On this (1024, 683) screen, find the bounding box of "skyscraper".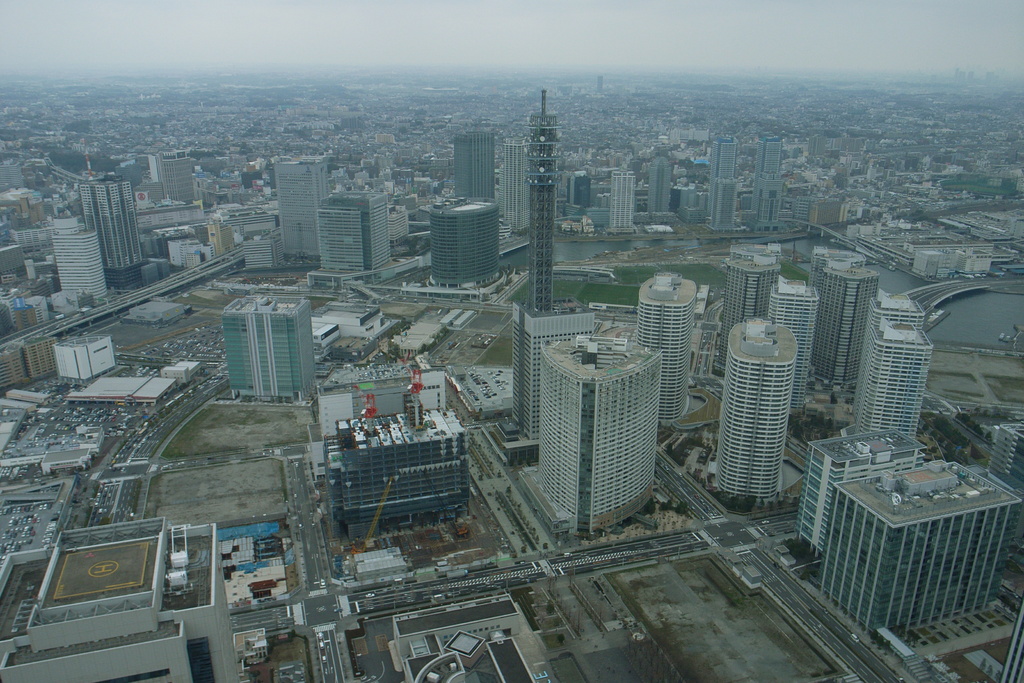
Bounding box: locate(522, 88, 552, 309).
